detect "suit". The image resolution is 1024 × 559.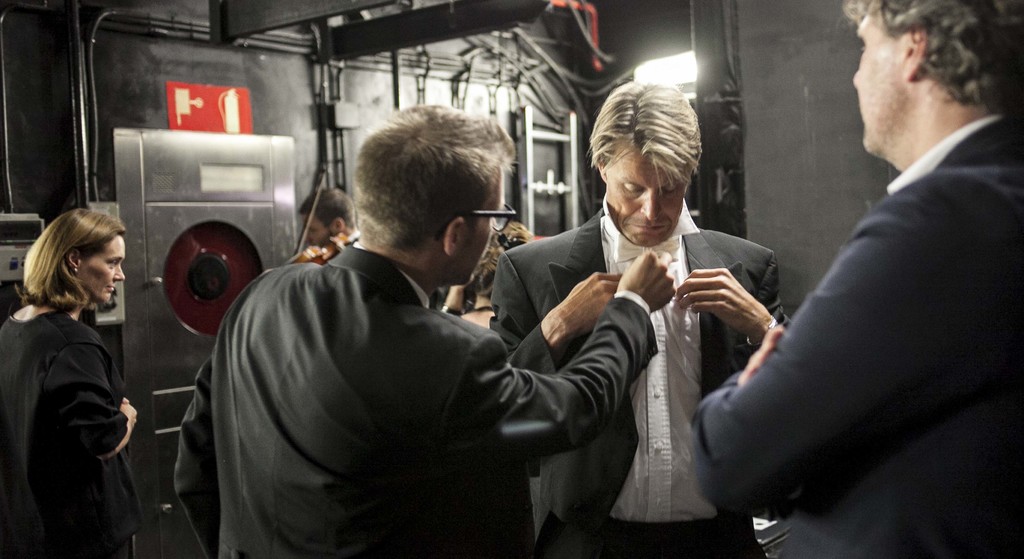
select_region(525, 154, 815, 522).
